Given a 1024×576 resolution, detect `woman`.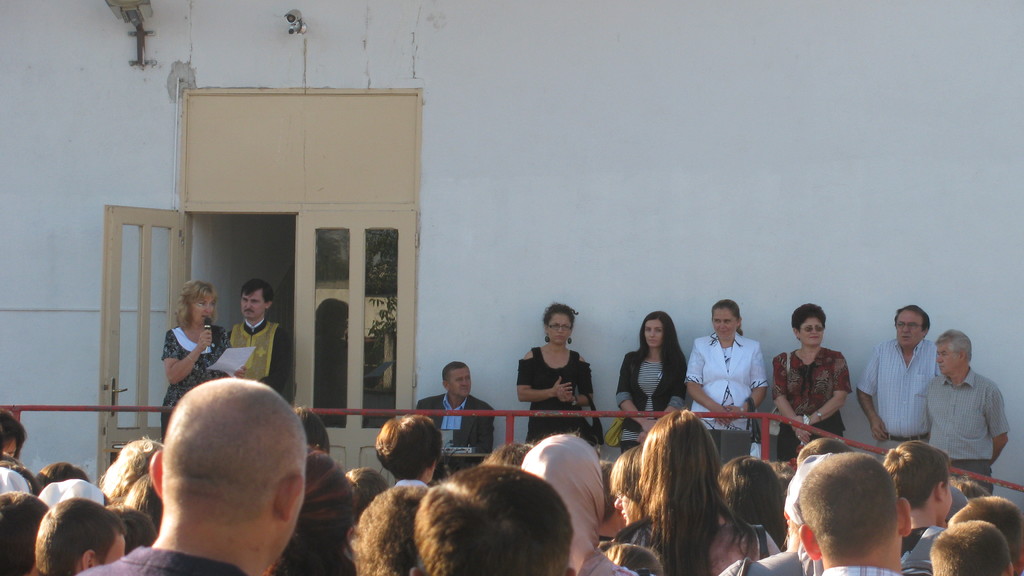
pyautogui.locateOnScreen(682, 298, 766, 448).
